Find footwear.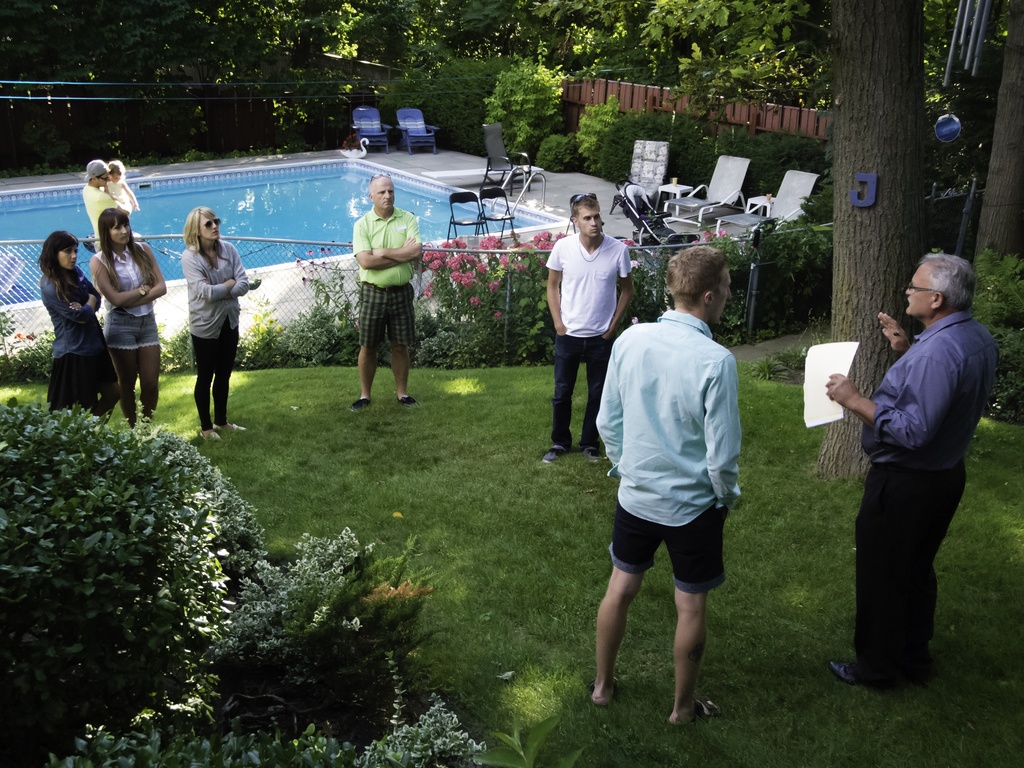
locate(200, 430, 221, 443).
